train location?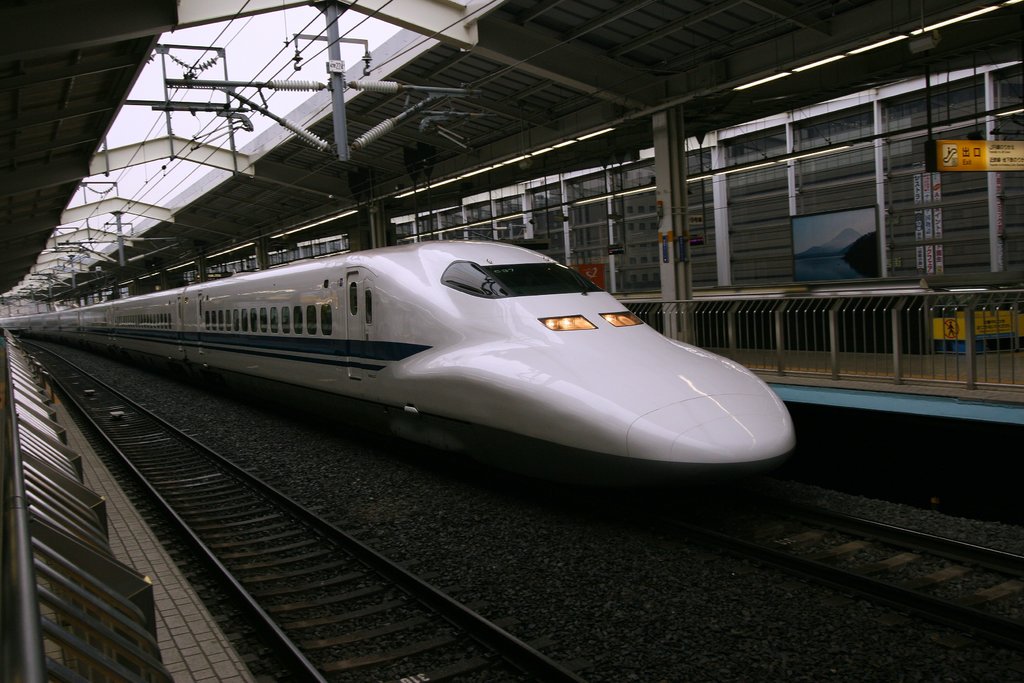
{"x1": 0, "y1": 236, "x2": 809, "y2": 513}
